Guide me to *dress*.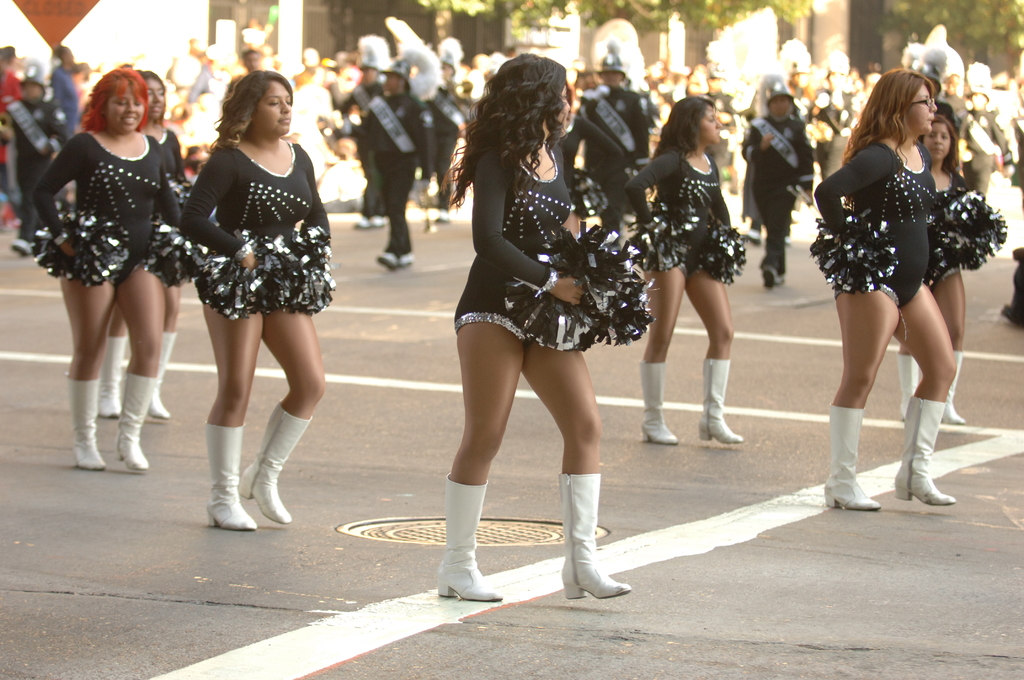
Guidance: 149 127 189 285.
